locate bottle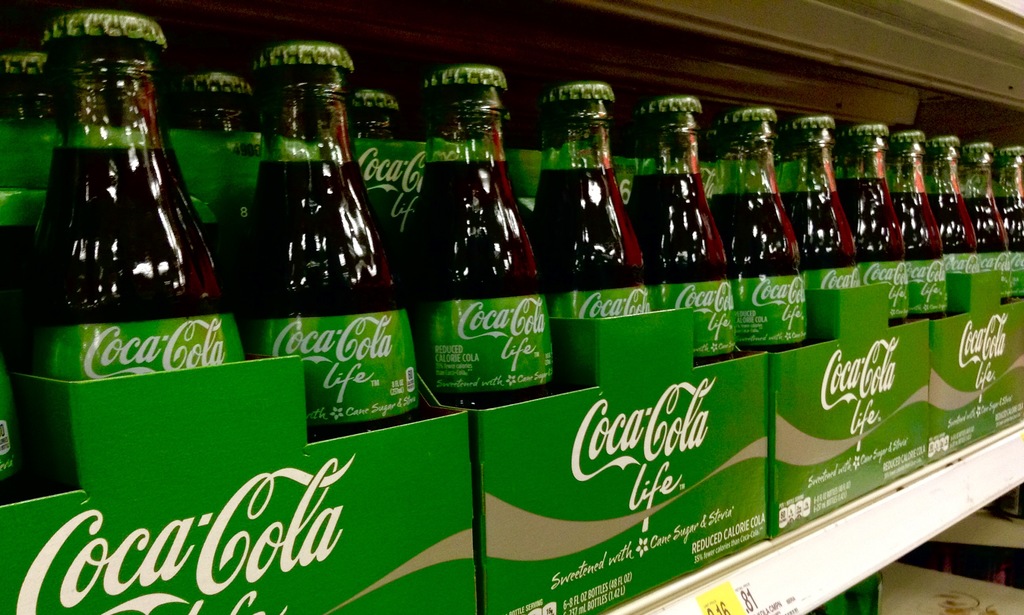
x1=888, y1=132, x2=954, y2=329
